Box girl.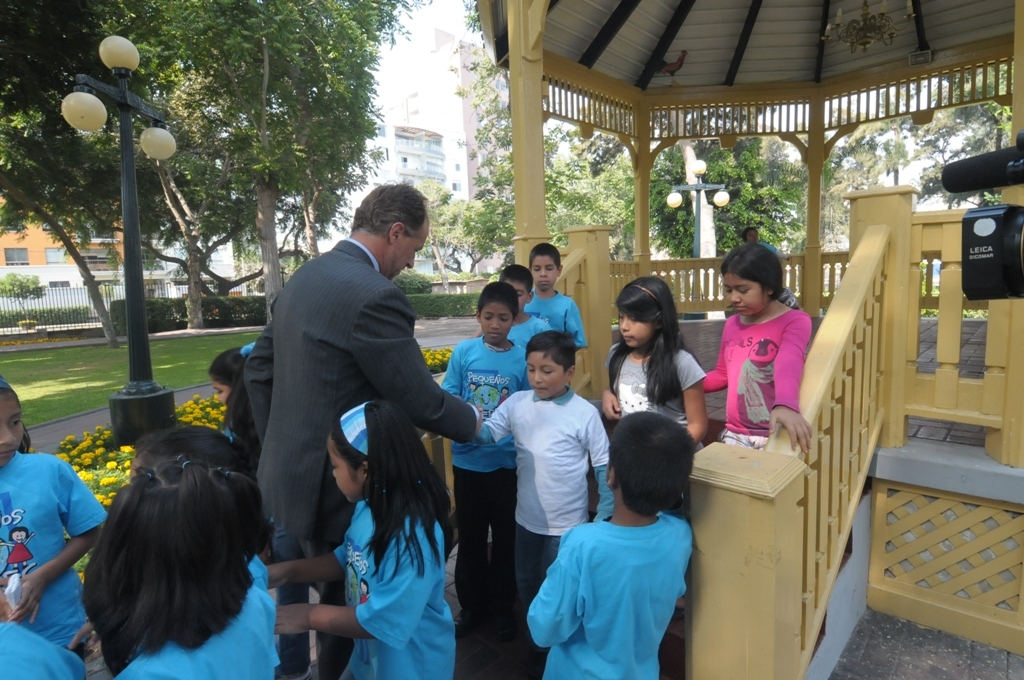
264,400,459,679.
